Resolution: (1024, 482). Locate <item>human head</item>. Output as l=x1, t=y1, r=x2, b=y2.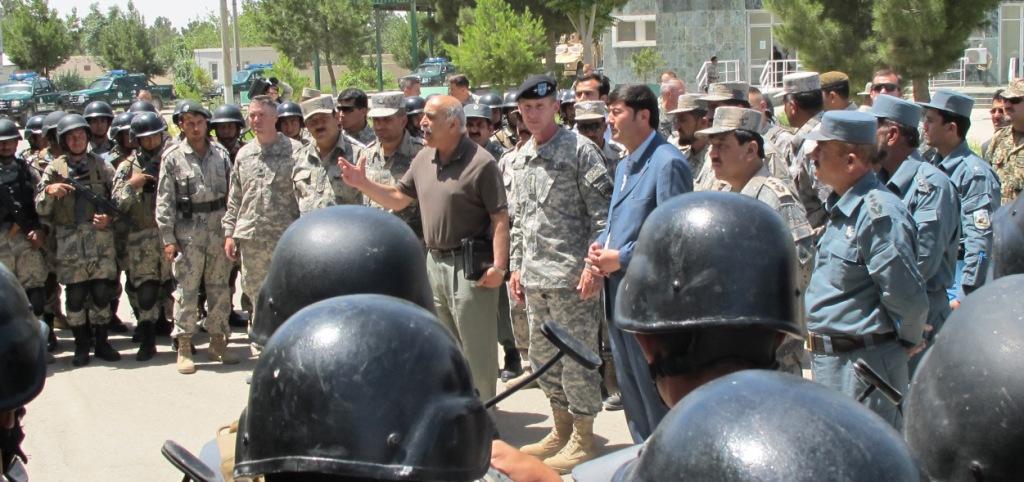
l=211, t=103, r=244, b=146.
